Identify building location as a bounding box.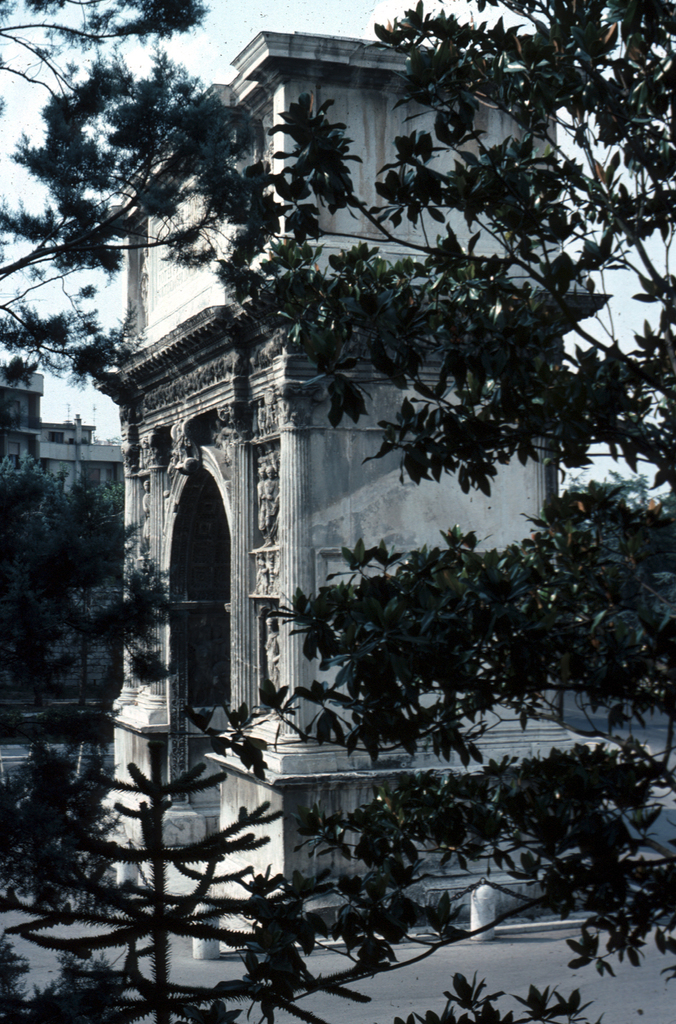
(x1=111, y1=28, x2=591, y2=913).
